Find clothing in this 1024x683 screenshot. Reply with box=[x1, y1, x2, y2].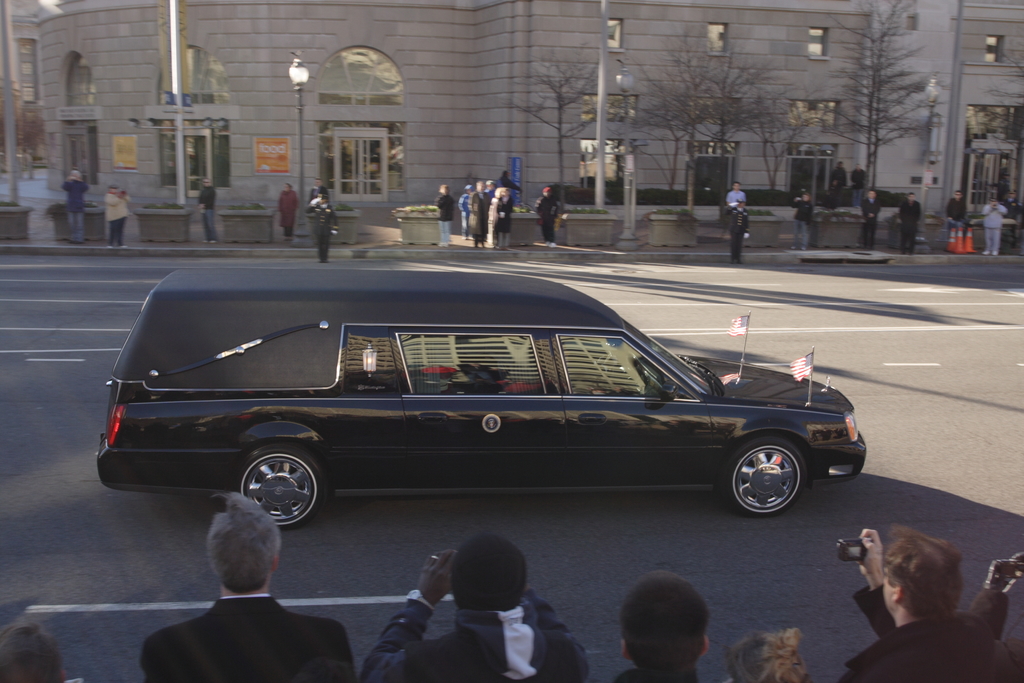
box=[199, 185, 219, 239].
